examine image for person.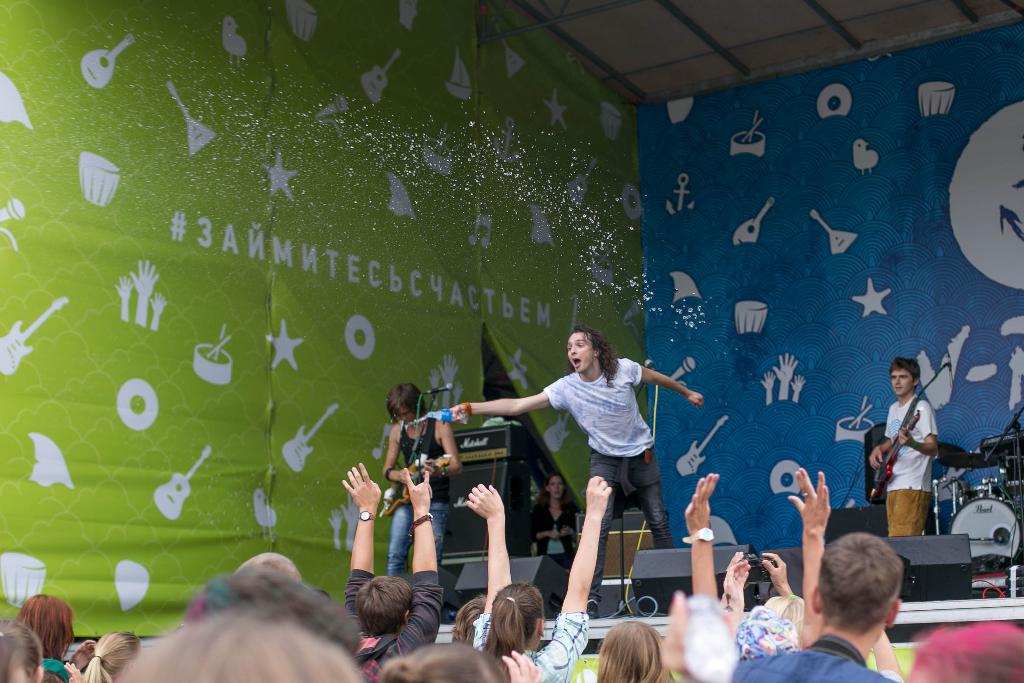
Examination result: region(867, 356, 939, 536).
